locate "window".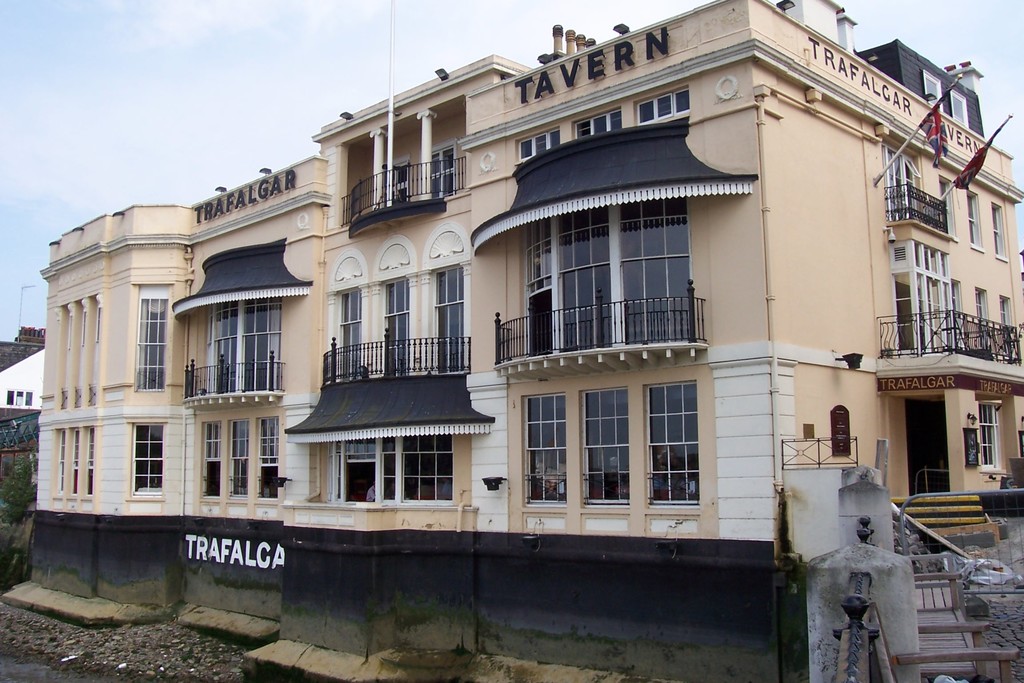
Bounding box: (x1=518, y1=195, x2=701, y2=340).
